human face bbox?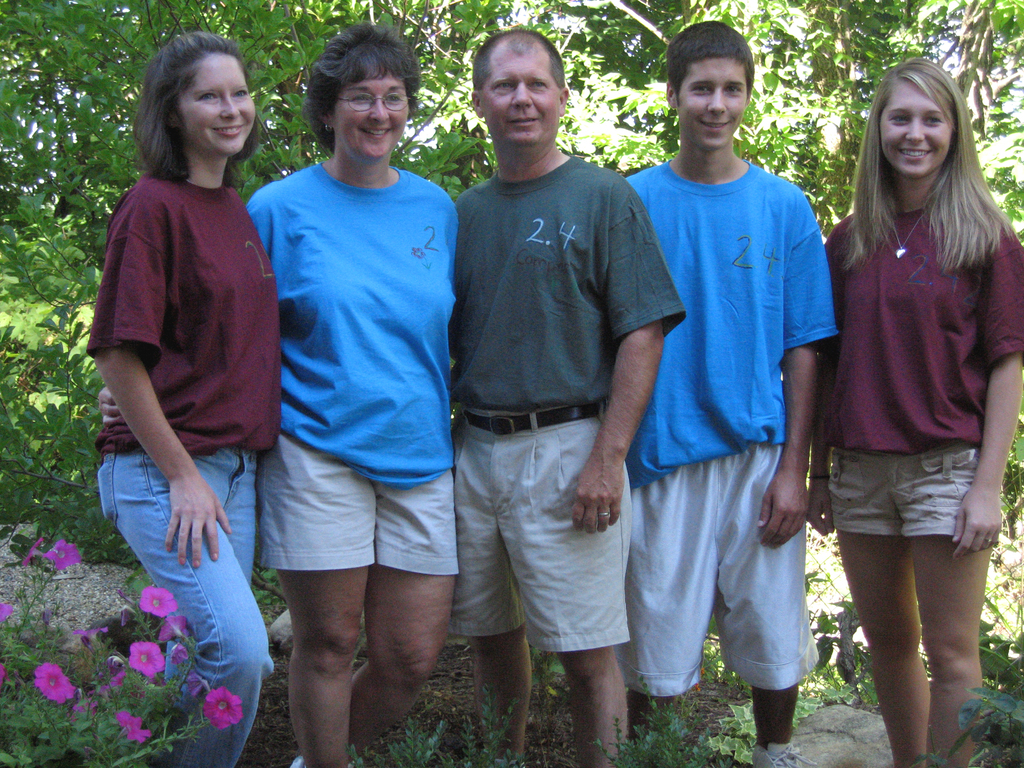
detection(878, 79, 954, 178)
